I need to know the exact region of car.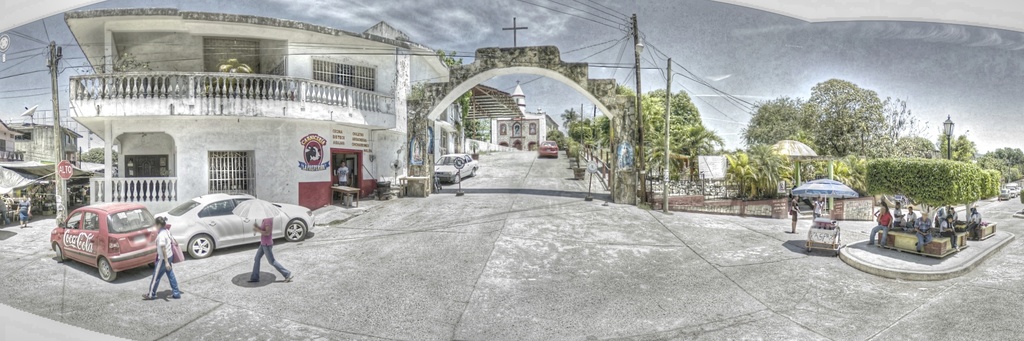
Region: l=157, t=187, r=312, b=256.
